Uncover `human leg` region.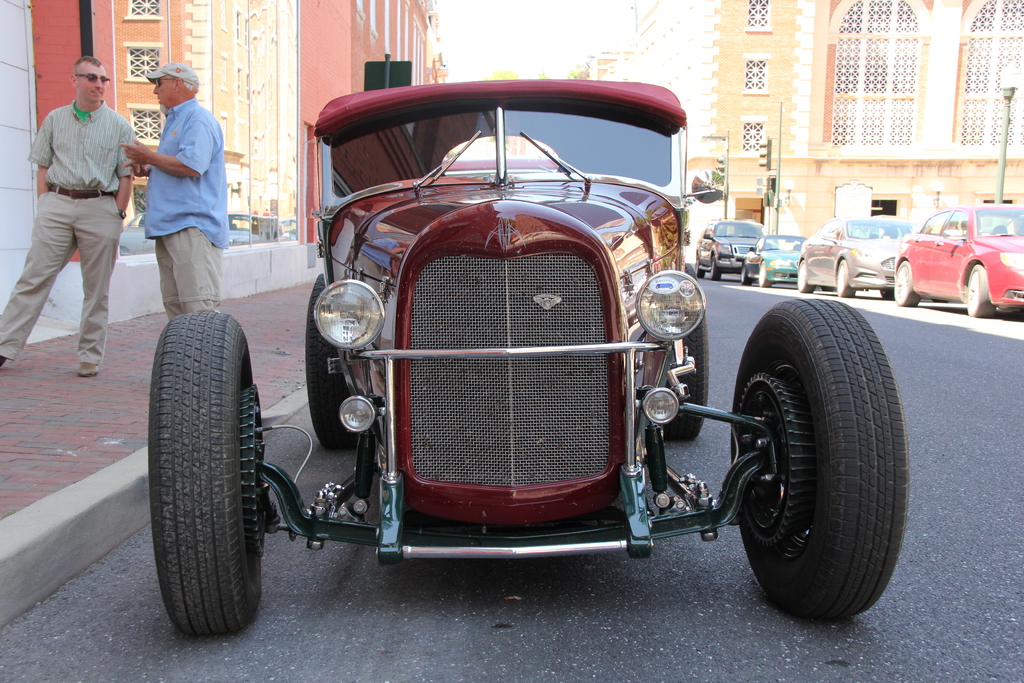
Uncovered: rect(76, 186, 122, 378).
